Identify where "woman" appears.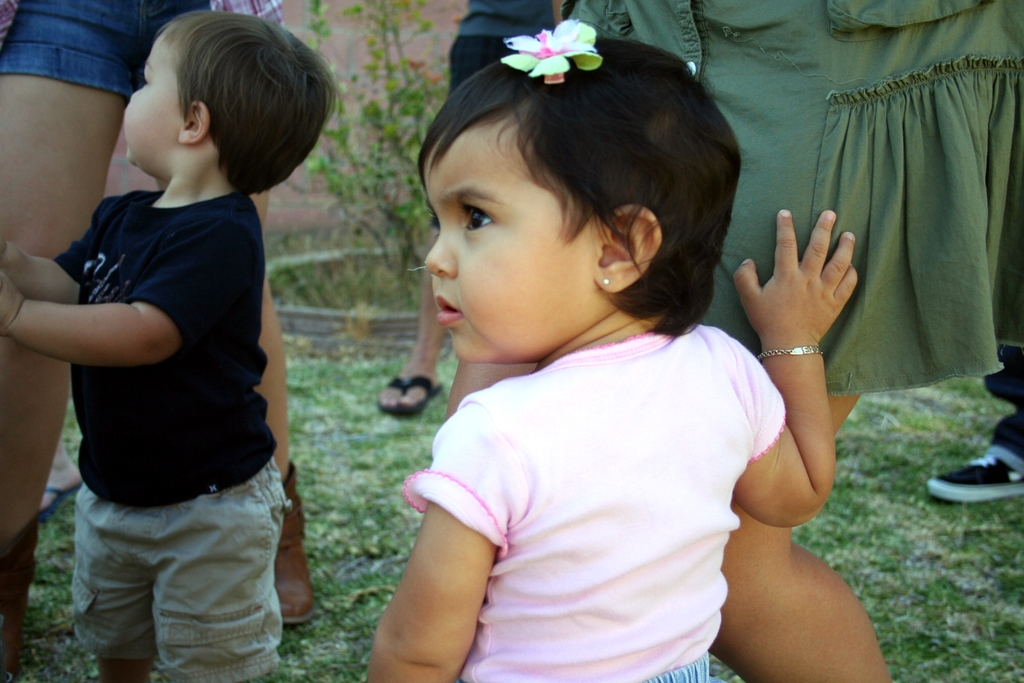
Appears at crop(0, 0, 321, 682).
